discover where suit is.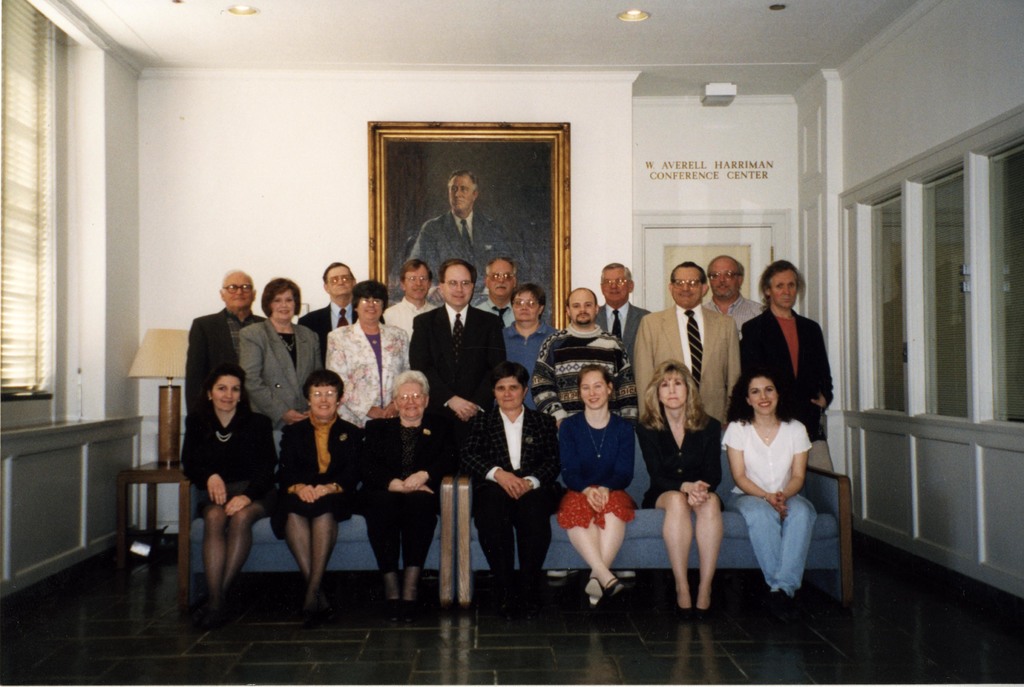
Discovered at rect(271, 417, 364, 539).
